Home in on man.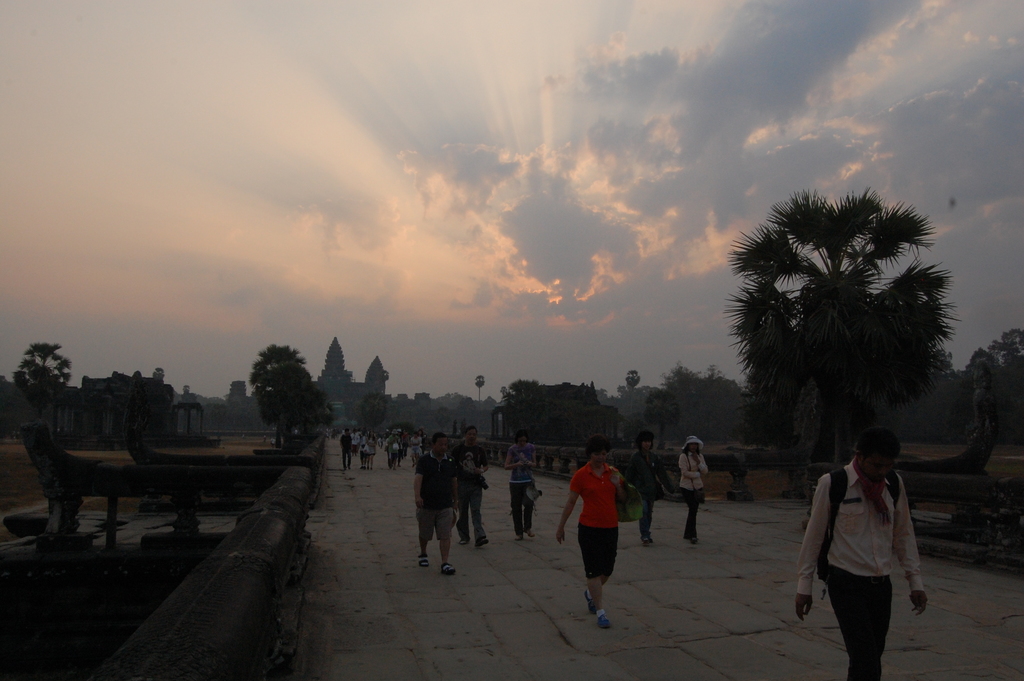
Homed in at left=449, top=424, right=490, bottom=545.
